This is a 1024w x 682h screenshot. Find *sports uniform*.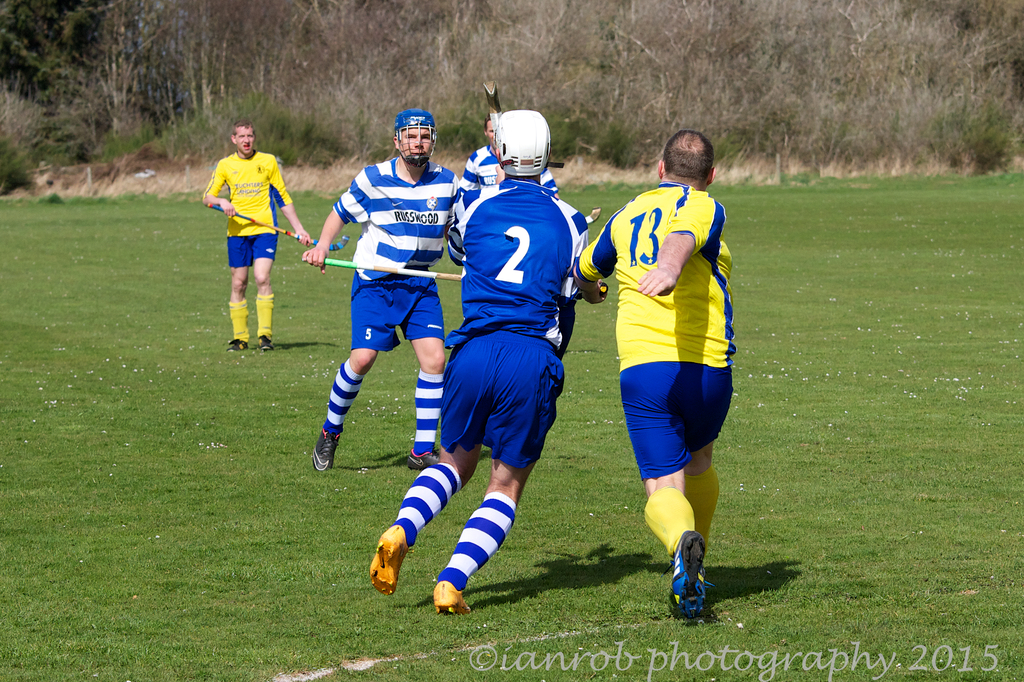
Bounding box: 367 108 589 614.
